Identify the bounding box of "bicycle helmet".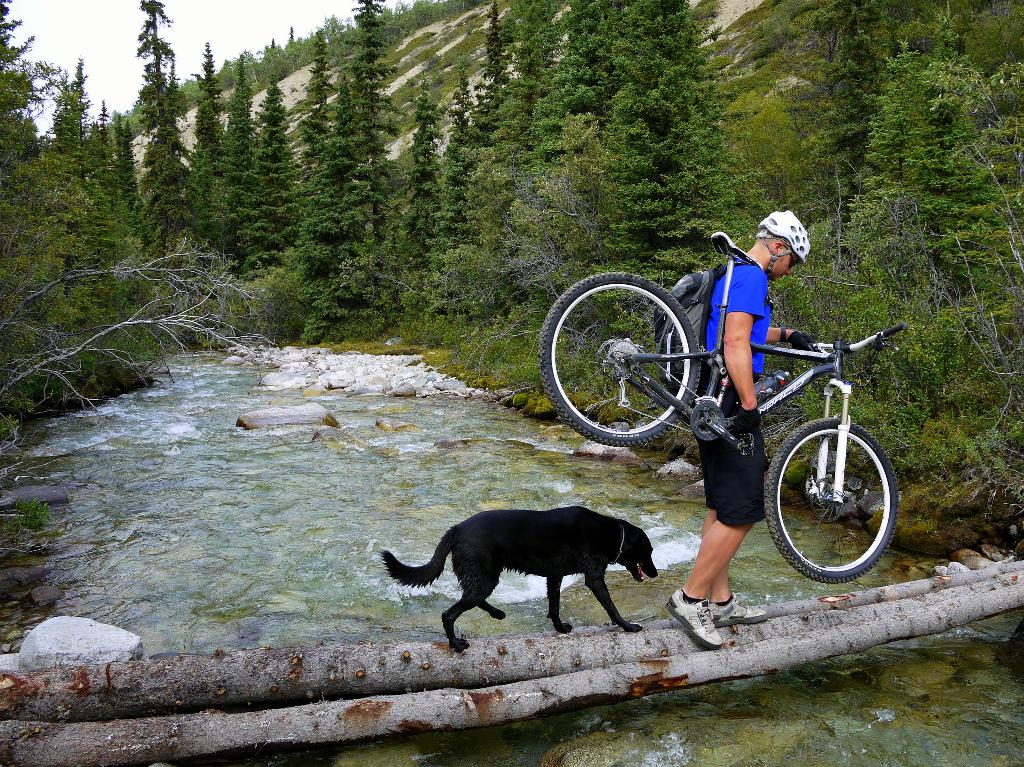
select_region(762, 209, 813, 251).
